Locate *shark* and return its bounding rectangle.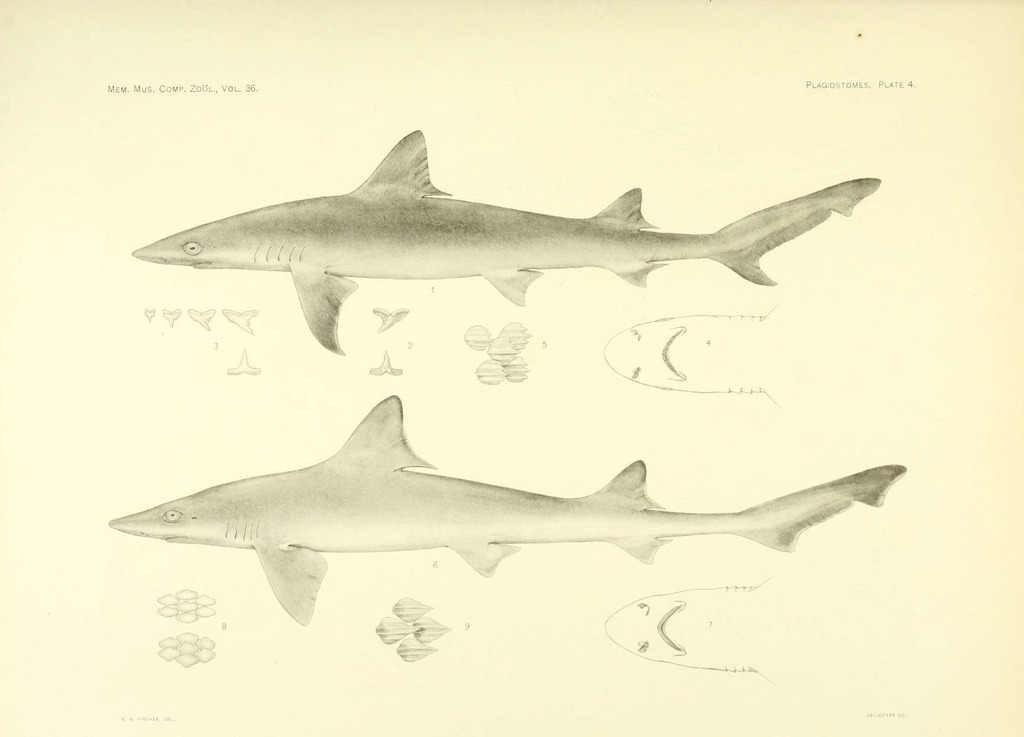
<box>131,127,876,353</box>.
